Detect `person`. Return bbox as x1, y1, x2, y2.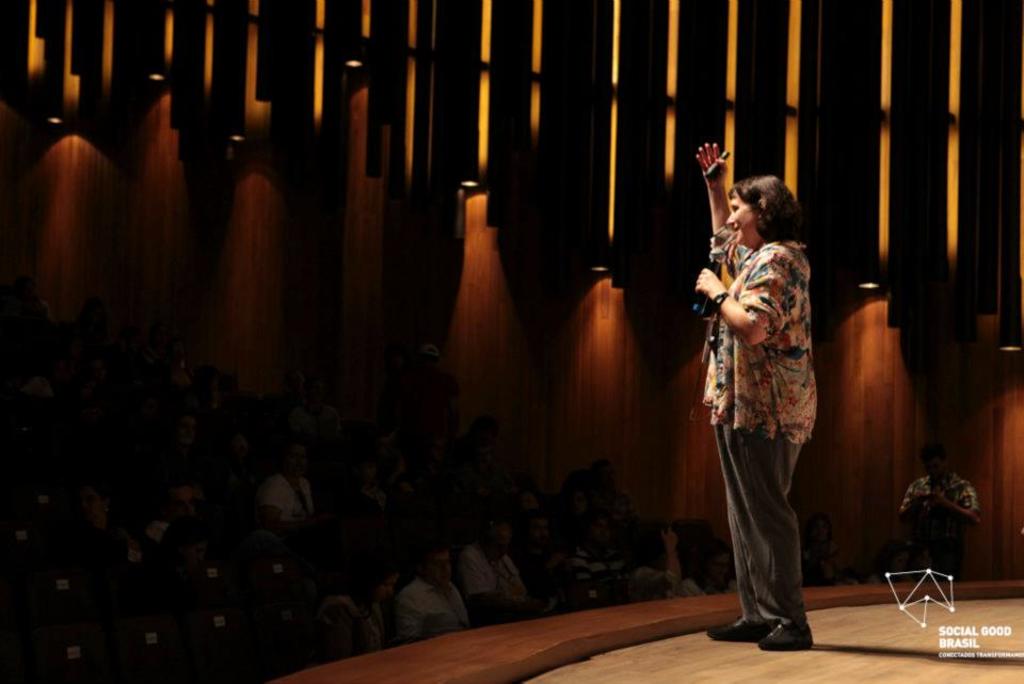
881, 436, 982, 576.
